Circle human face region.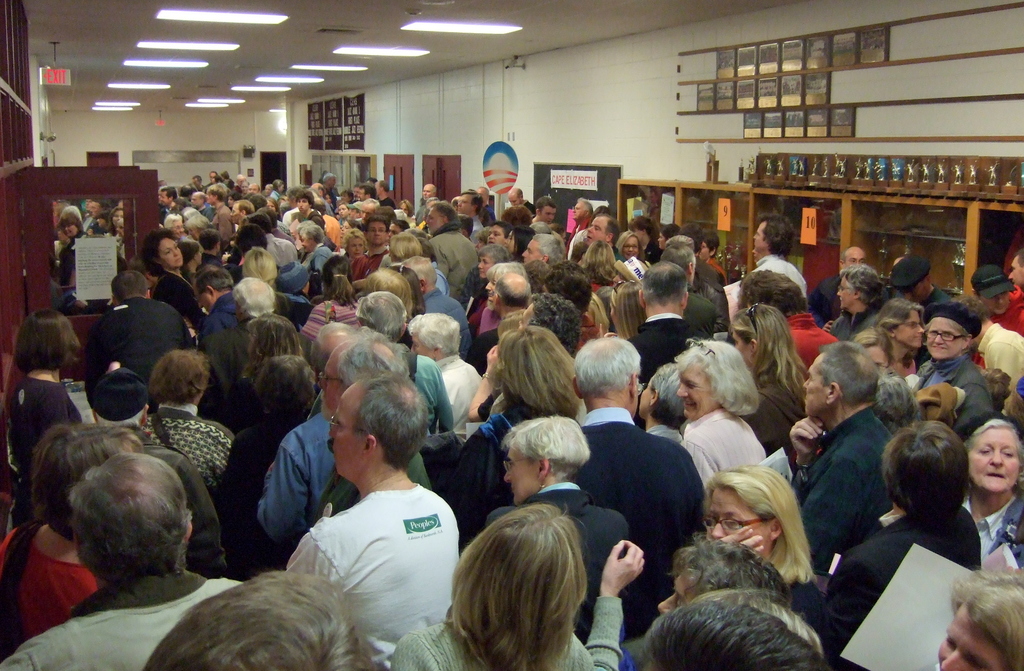
Region: [x1=938, y1=608, x2=1003, y2=670].
